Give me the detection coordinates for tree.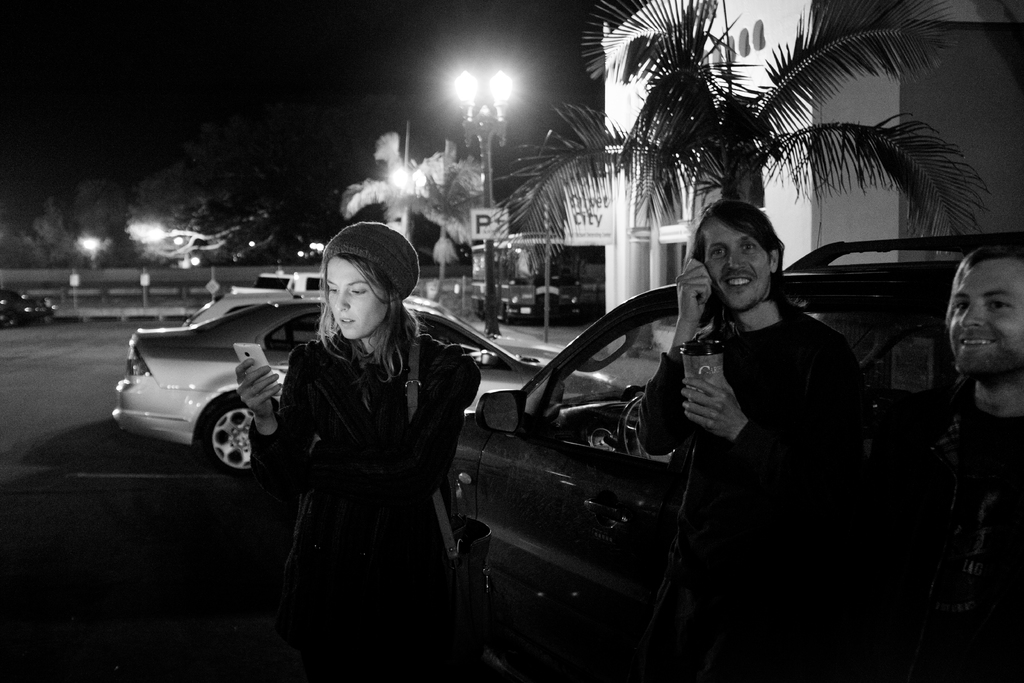
123 160 264 273.
